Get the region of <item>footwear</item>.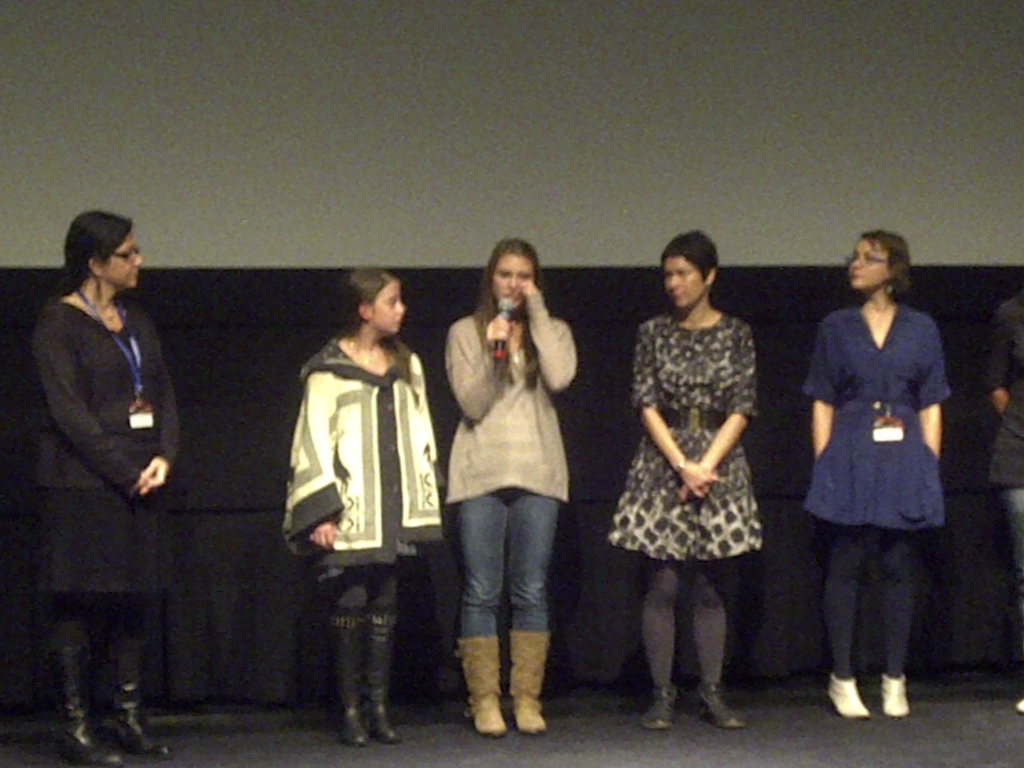
(1020, 694, 1023, 714).
